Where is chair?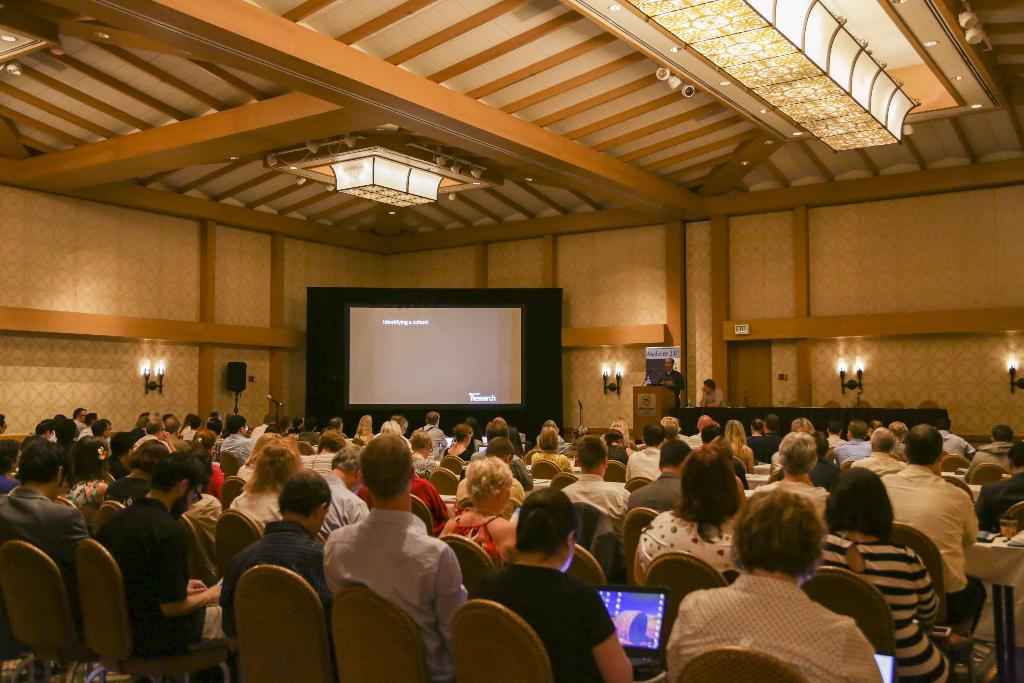
(x1=96, y1=470, x2=116, y2=489).
